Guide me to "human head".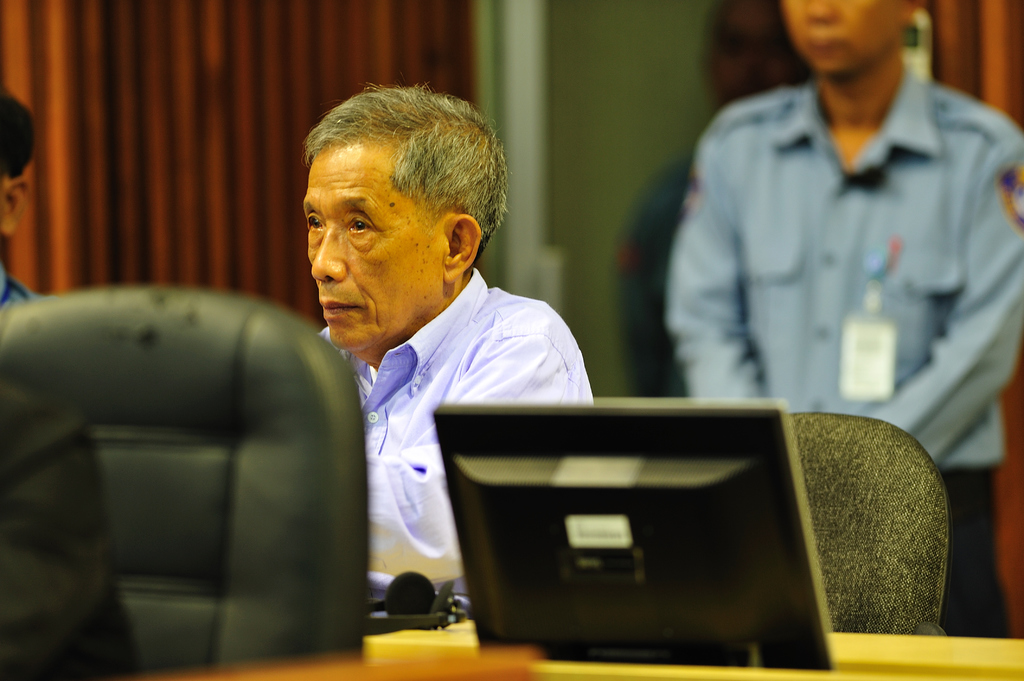
Guidance: 701,0,812,109.
